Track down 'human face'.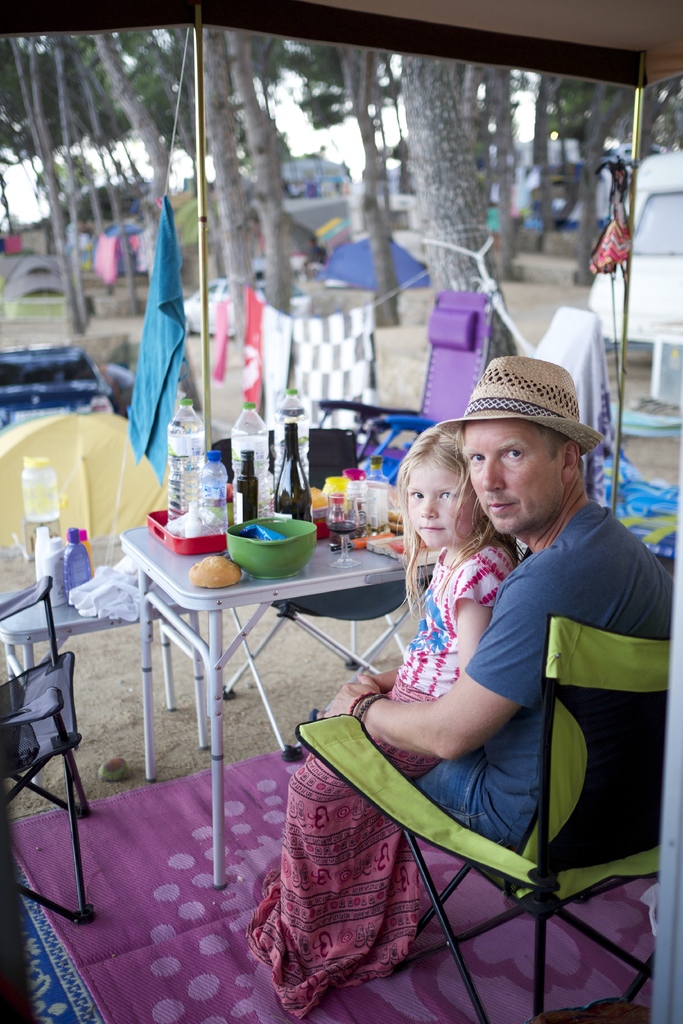
Tracked to crop(463, 420, 563, 536).
